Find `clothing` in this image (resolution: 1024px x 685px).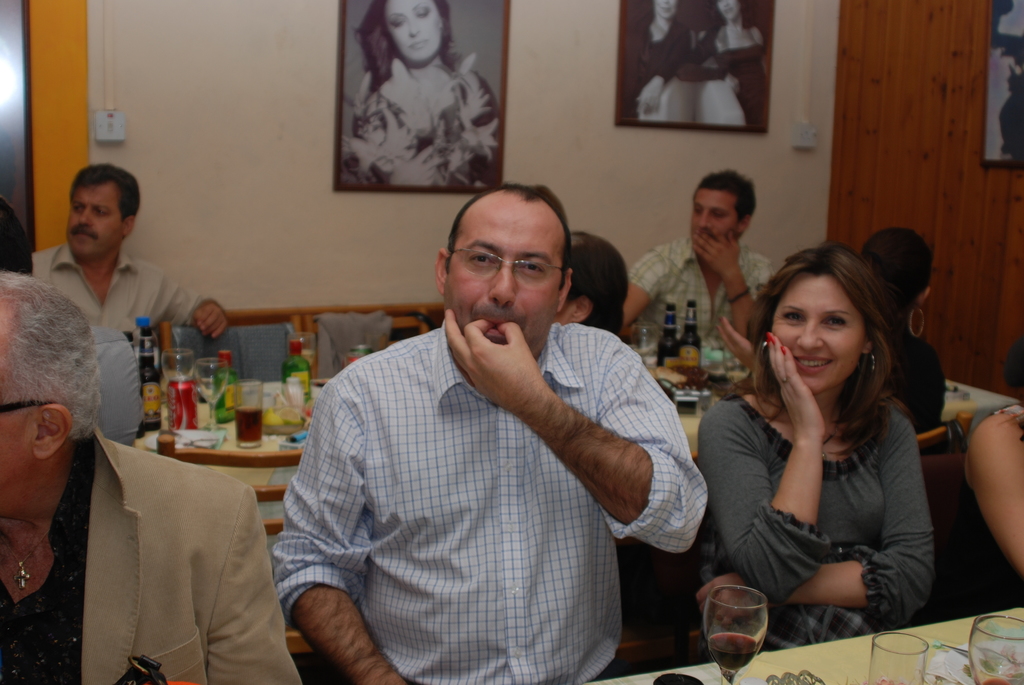
(x1=335, y1=62, x2=510, y2=191).
